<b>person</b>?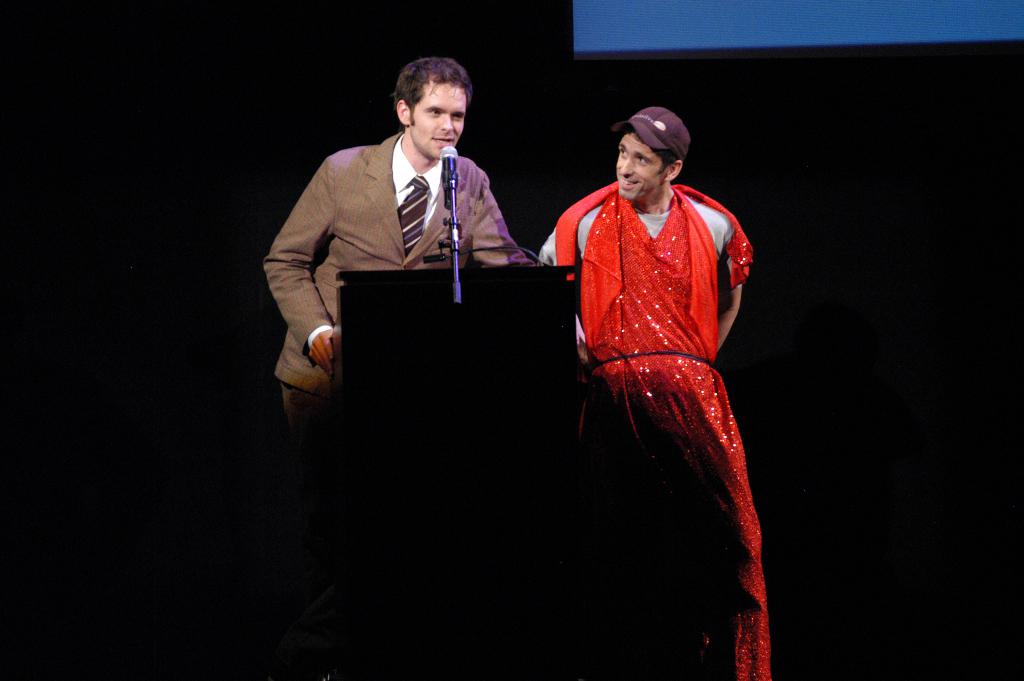
{"x1": 531, "y1": 98, "x2": 777, "y2": 680}
